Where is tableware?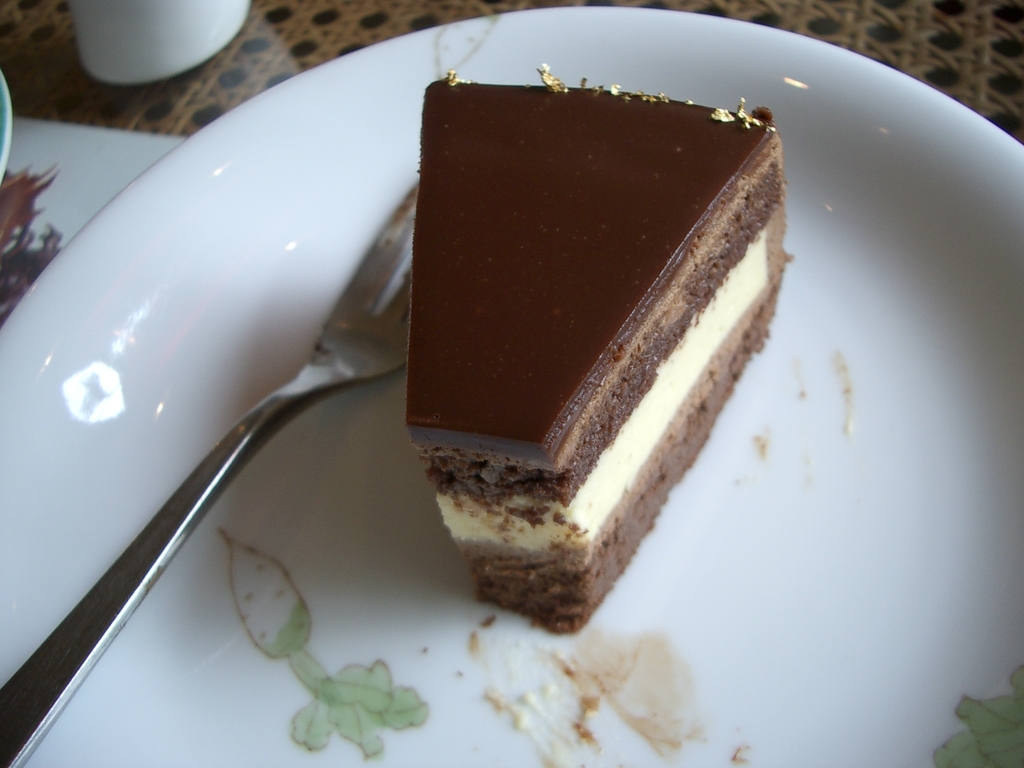
locate(1, 177, 430, 767).
